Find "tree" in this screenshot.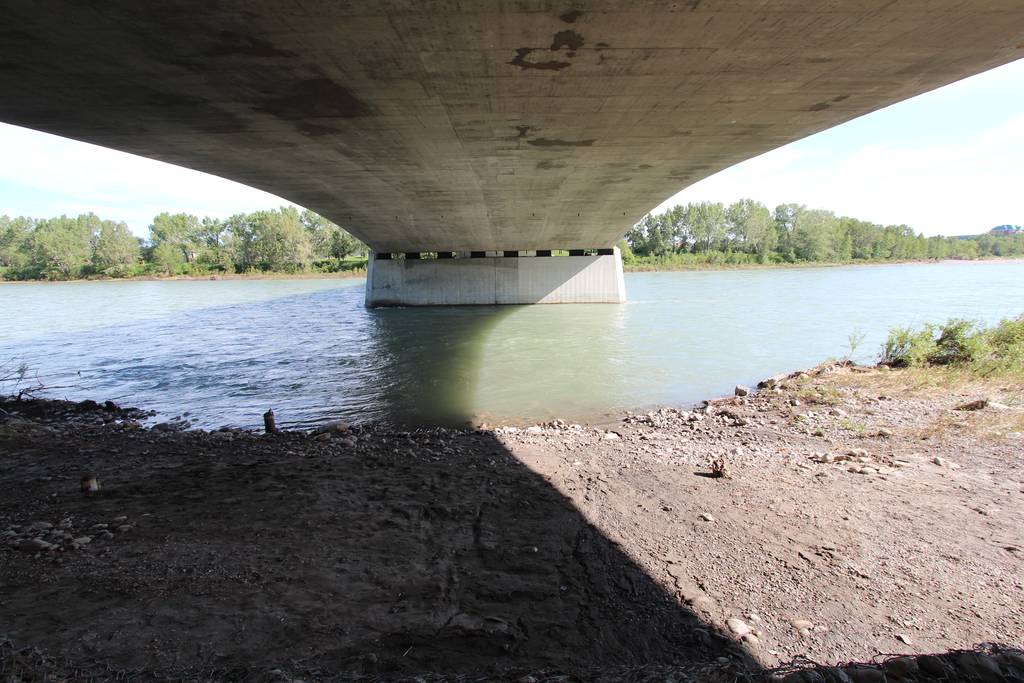
The bounding box for "tree" is {"left": 34, "top": 214, "right": 94, "bottom": 280}.
